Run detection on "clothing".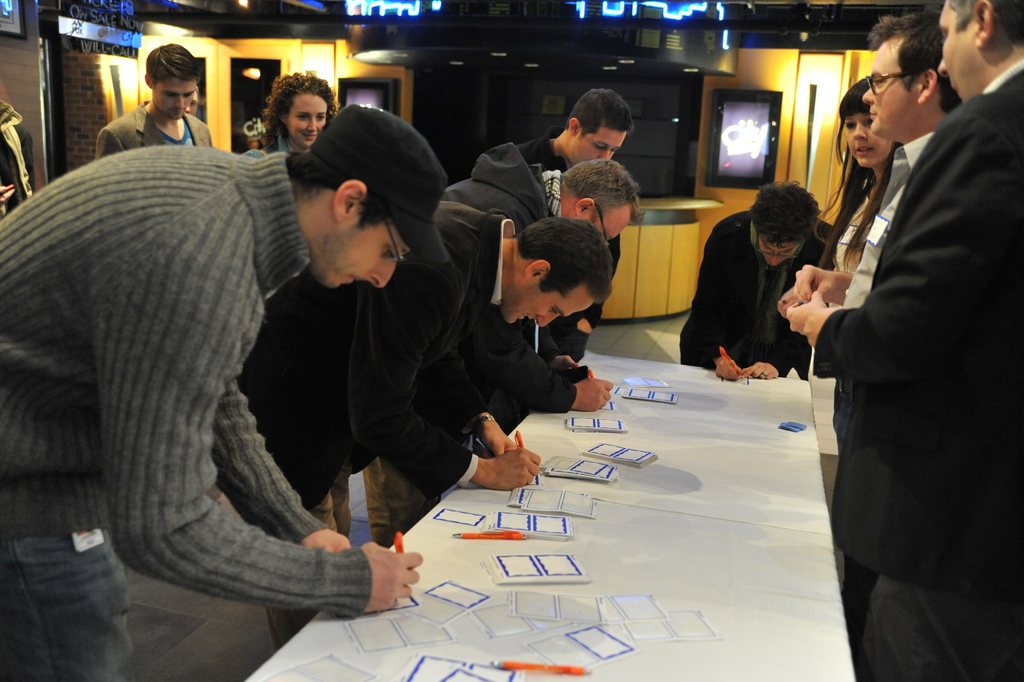
Result: <box>0,104,35,209</box>.
